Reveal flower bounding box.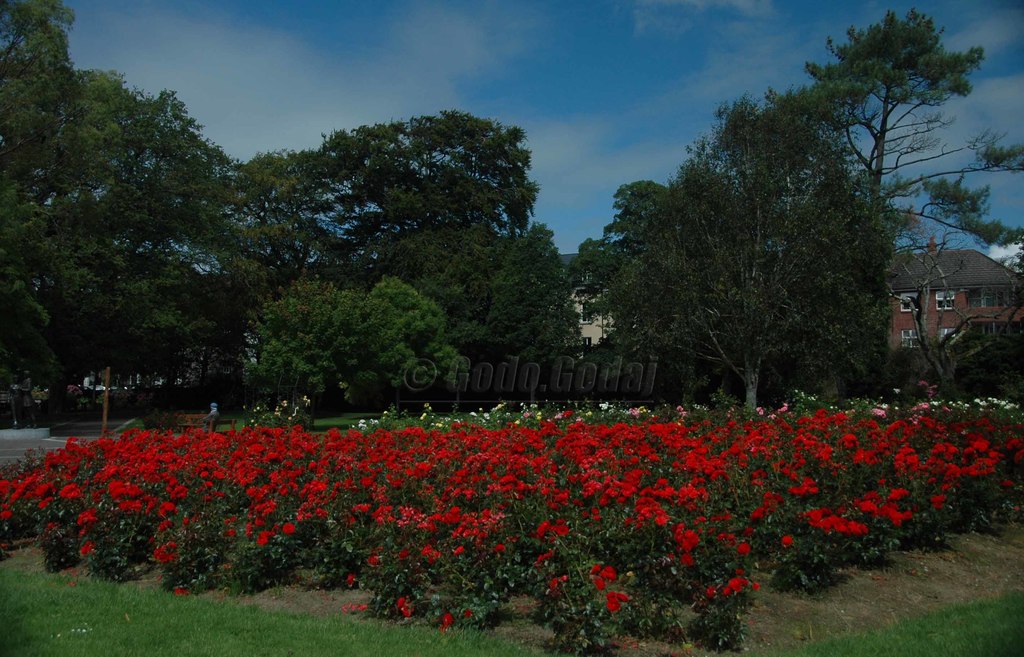
Revealed: (left=607, top=589, right=635, bottom=612).
